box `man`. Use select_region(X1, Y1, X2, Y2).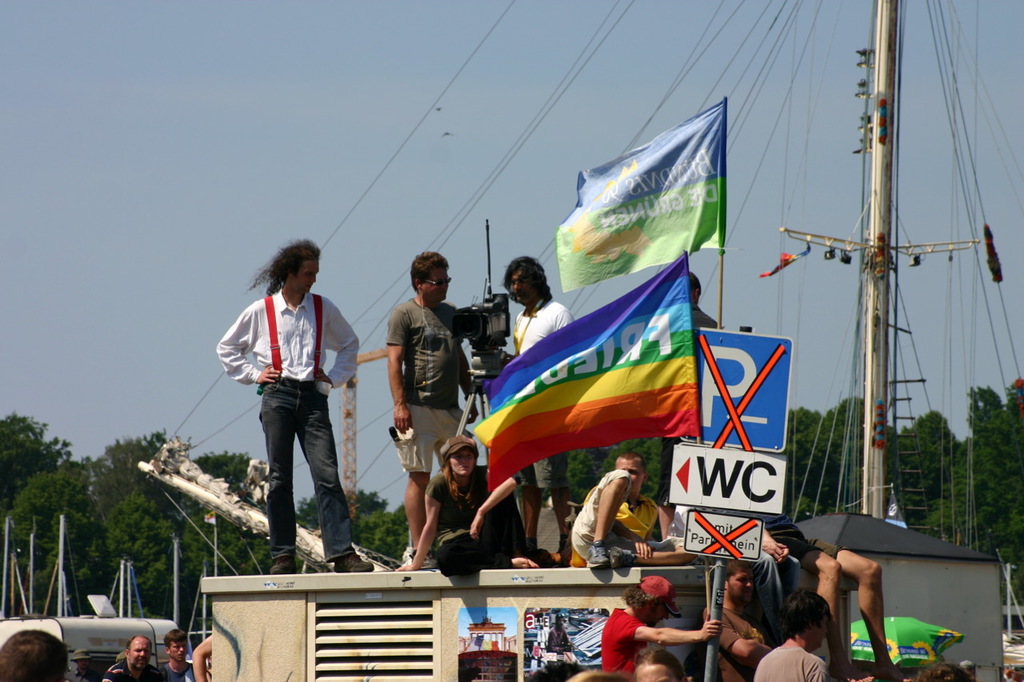
select_region(161, 628, 198, 681).
